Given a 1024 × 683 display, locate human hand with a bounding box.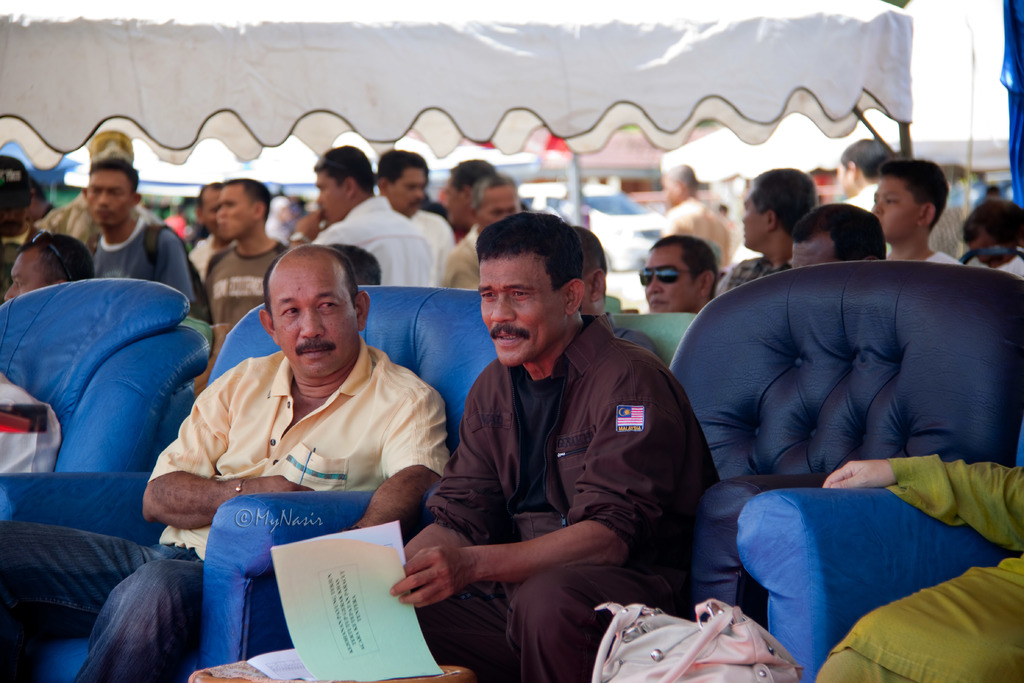
Located: (x1=822, y1=460, x2=897, y2=495).
